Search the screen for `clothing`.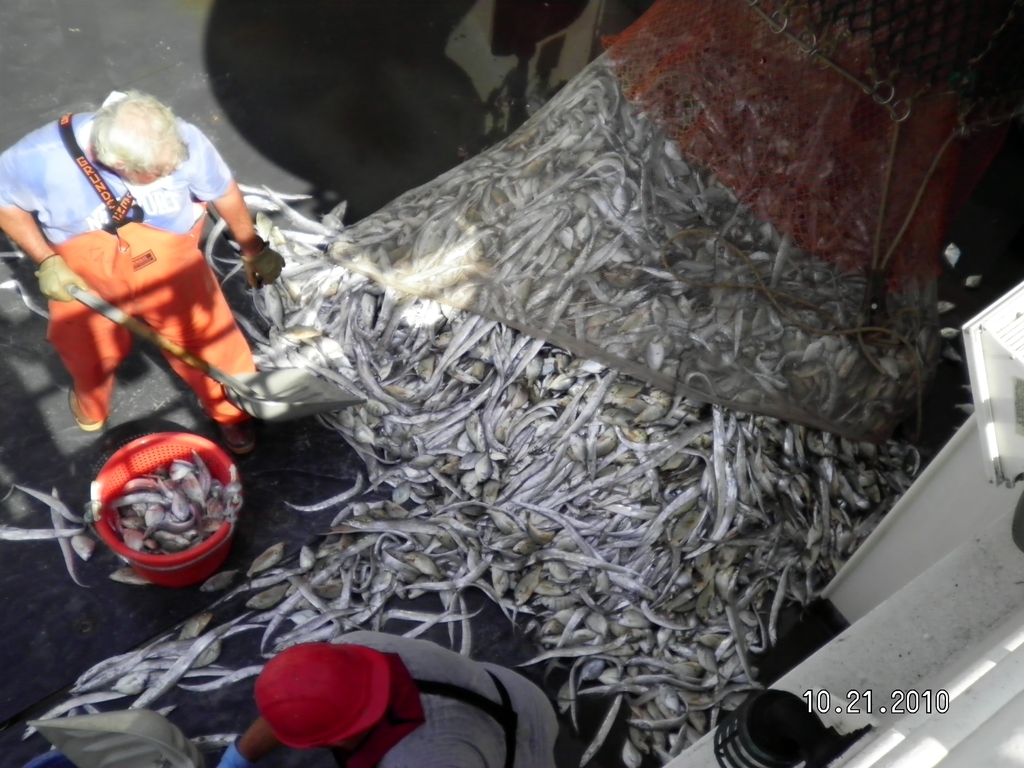
Found at box(0, 114, 265, 421).
